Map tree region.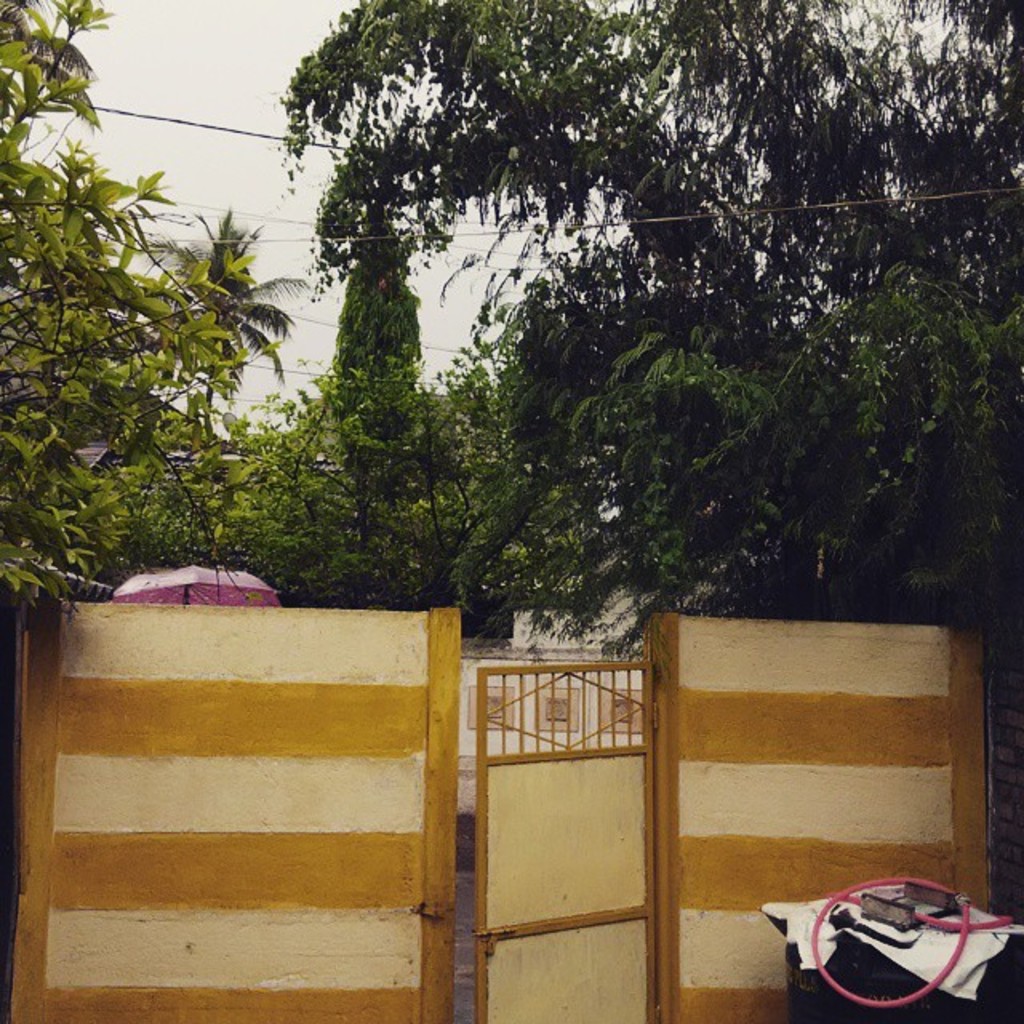
Mapped to {"x1": 274, "y1": 0, "x2": 1022, "y2": 654}.
